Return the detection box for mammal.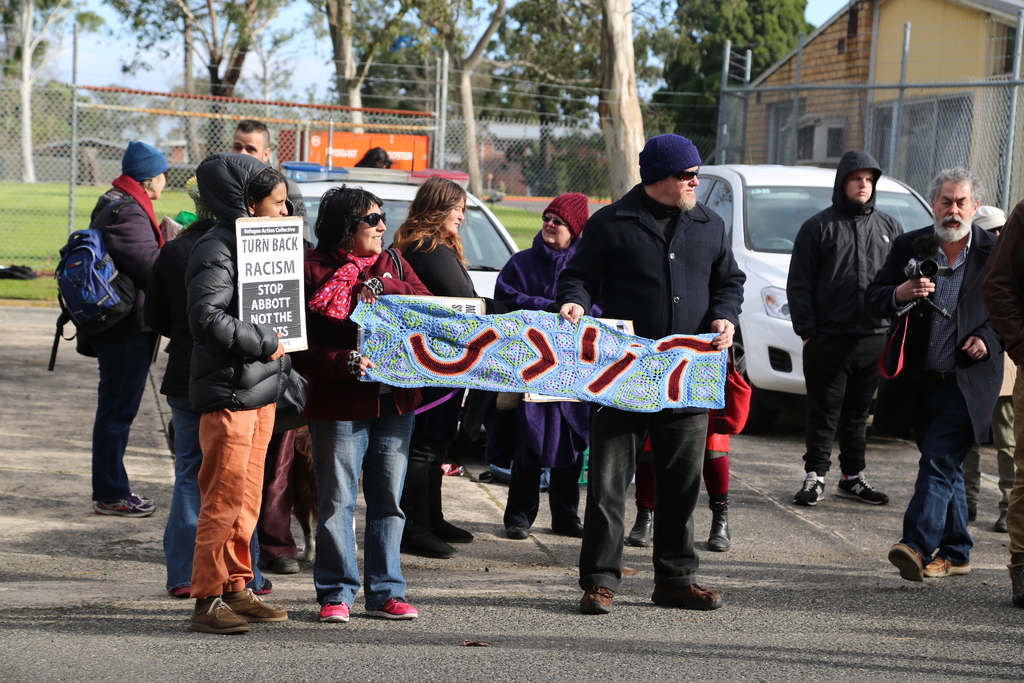
rect(351, 144, 392, 170).
